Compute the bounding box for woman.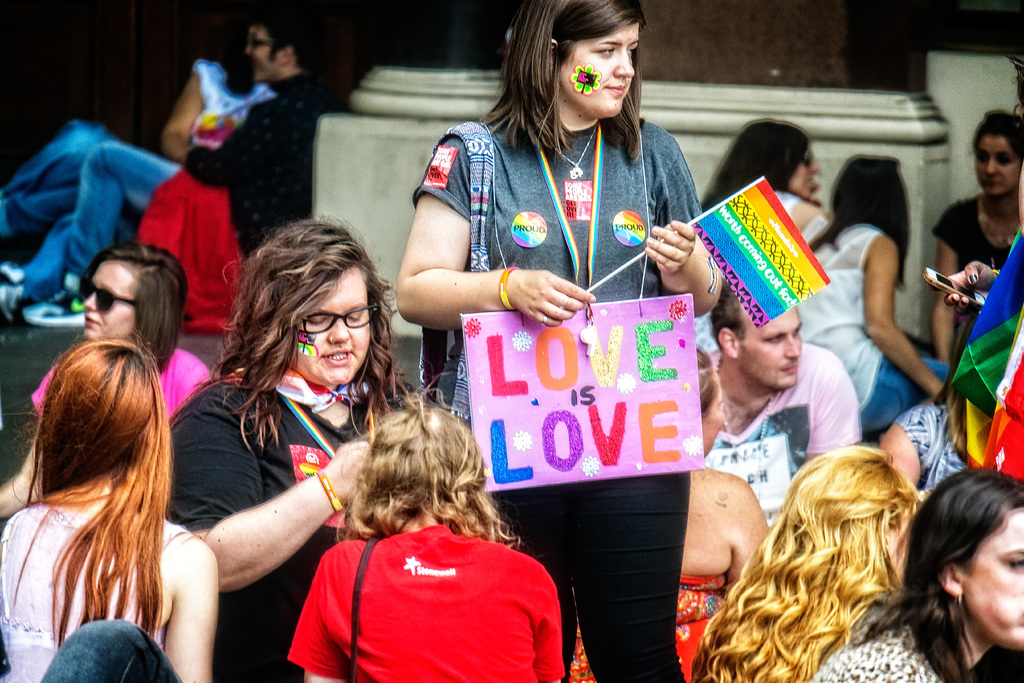
left=0, top=24, right=278, bottom=324.
